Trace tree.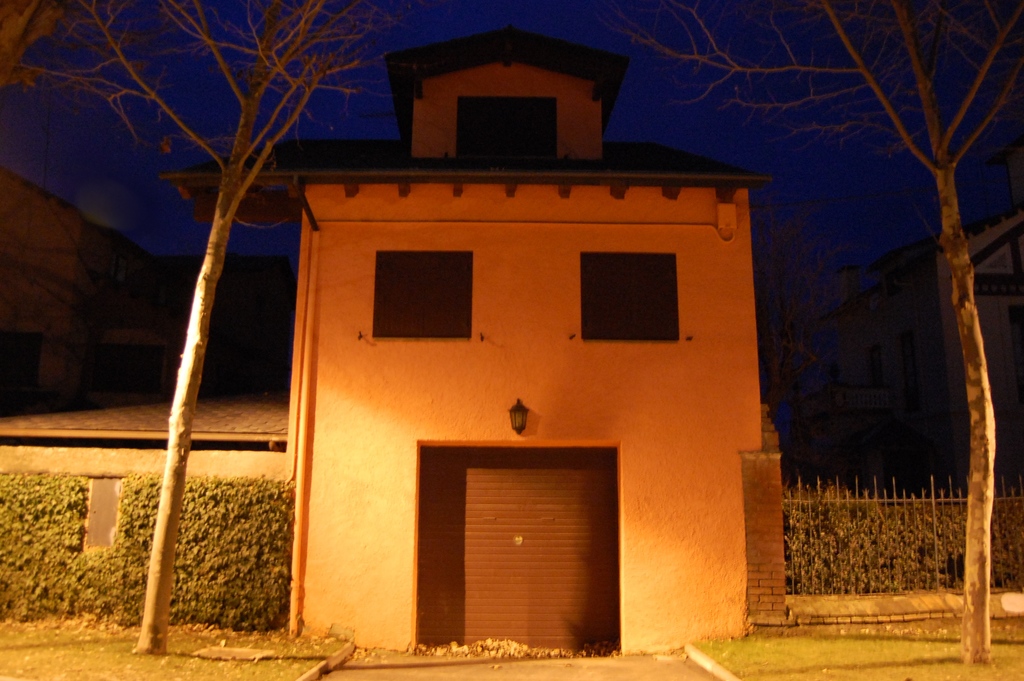
Traced to {"left": 1, "top": 0, "right": 416, "bottom": 665}.
